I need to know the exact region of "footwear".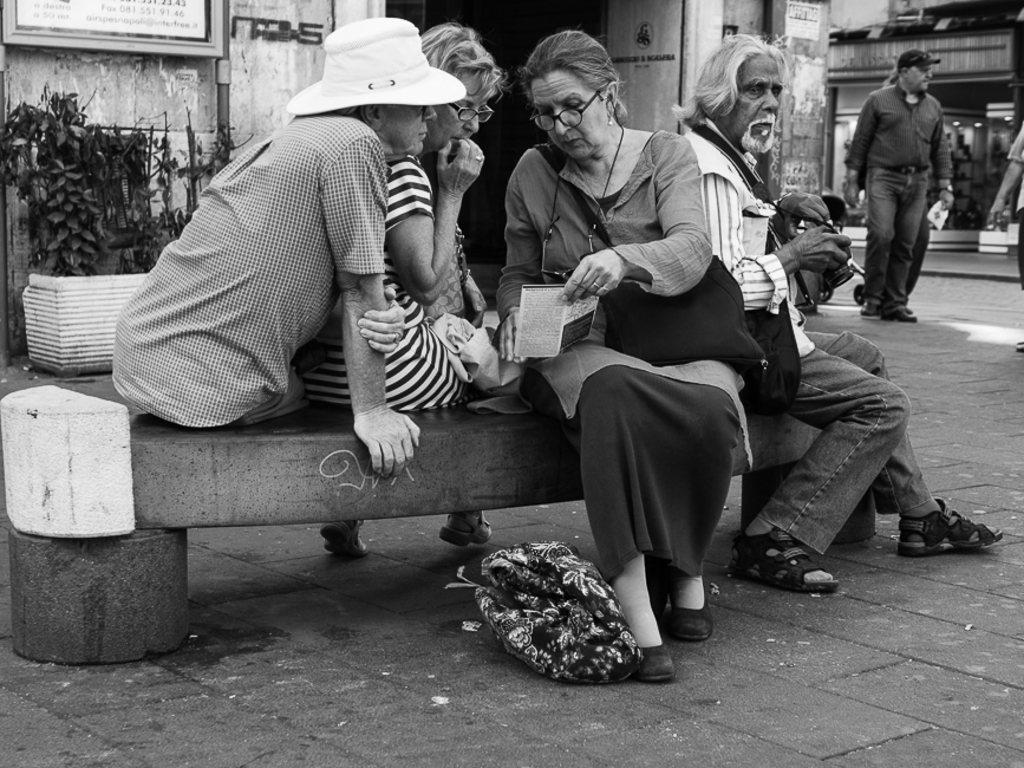
Region: {"left": 899, "top": 500, "right": 984, "bottom": 574}.
